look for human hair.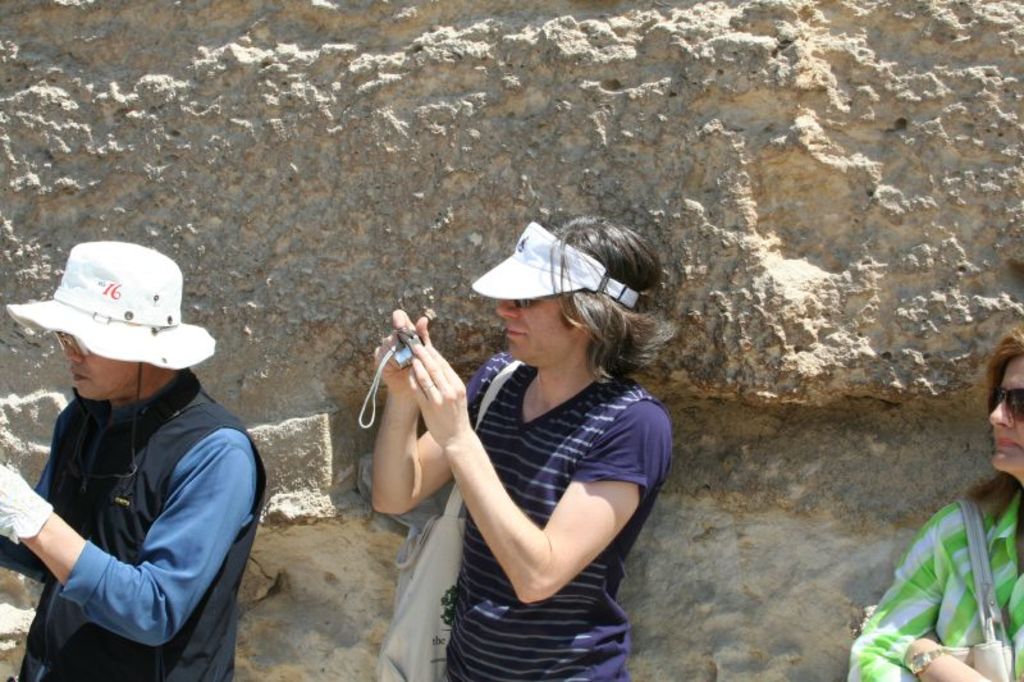
Found: 517 225 672 413.
